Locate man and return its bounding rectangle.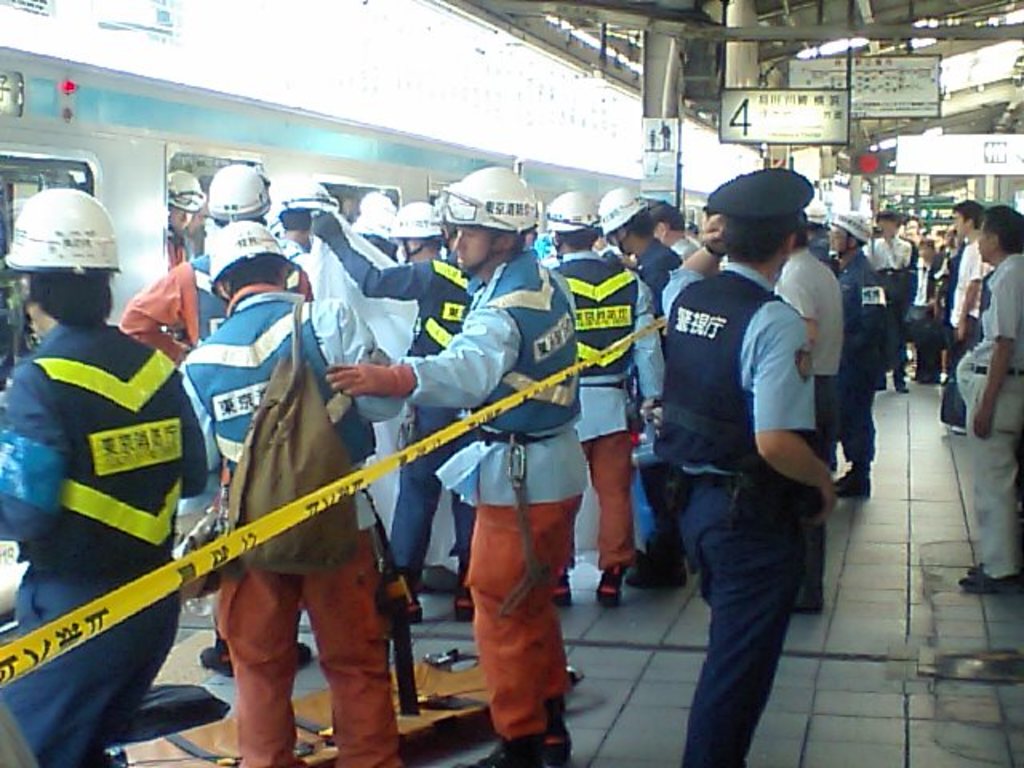
<box>958,203,1022,600</box>.
